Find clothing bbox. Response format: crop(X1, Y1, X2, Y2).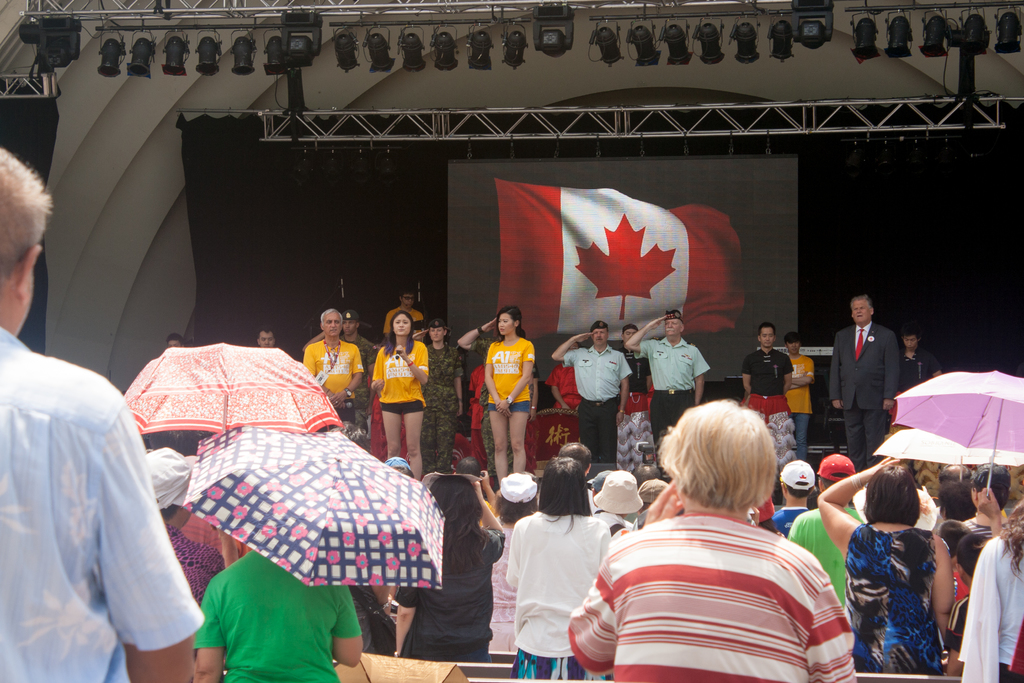
crop(193, 548, 372, 682).
